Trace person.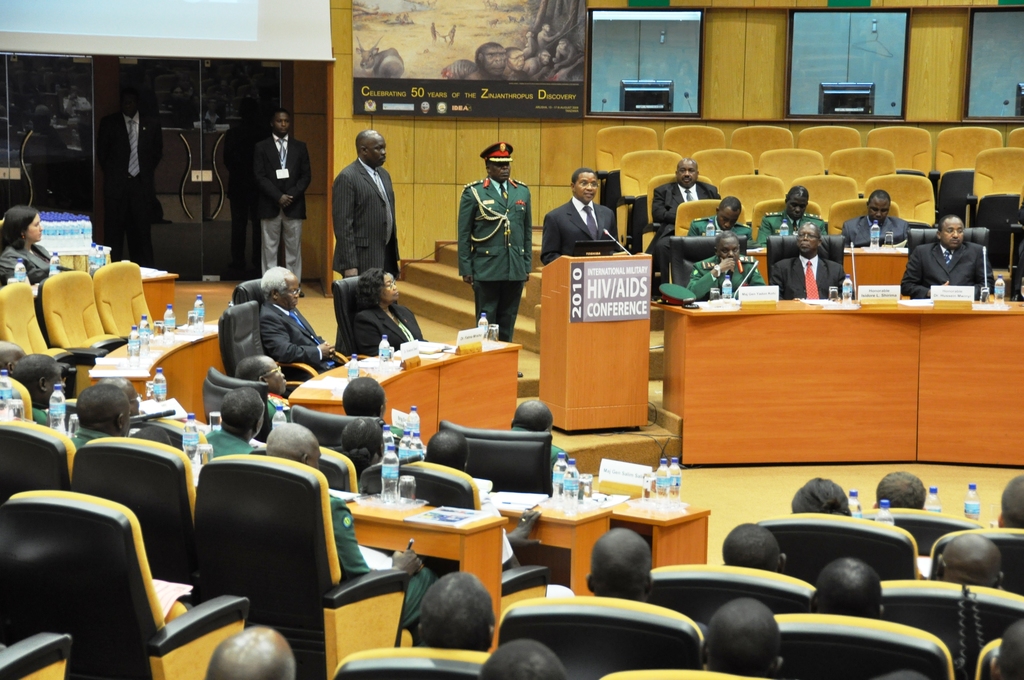
Traced to rect(936, 530, 1004, 589).
